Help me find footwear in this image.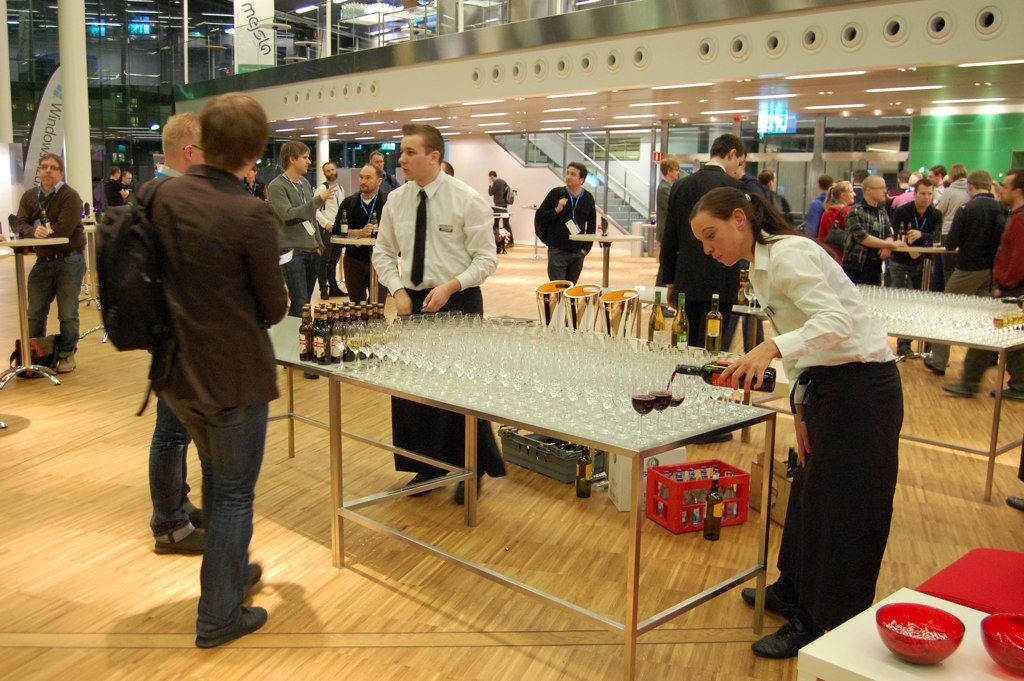
Found it: crop(944, 380, 982, 398).
